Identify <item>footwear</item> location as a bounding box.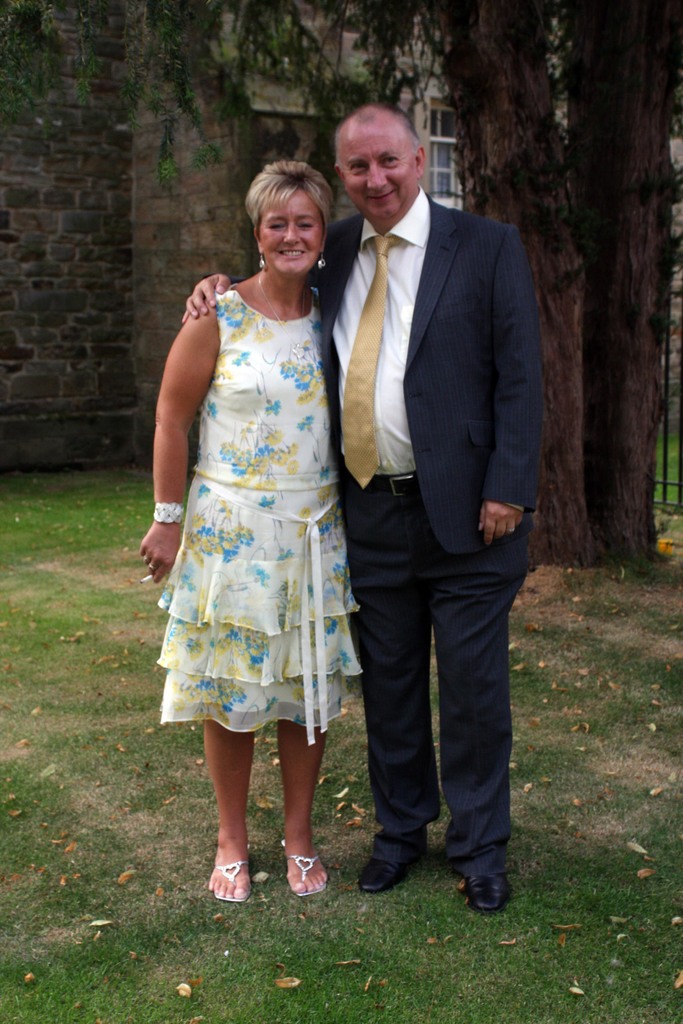
[356, 851, 415, 893].
